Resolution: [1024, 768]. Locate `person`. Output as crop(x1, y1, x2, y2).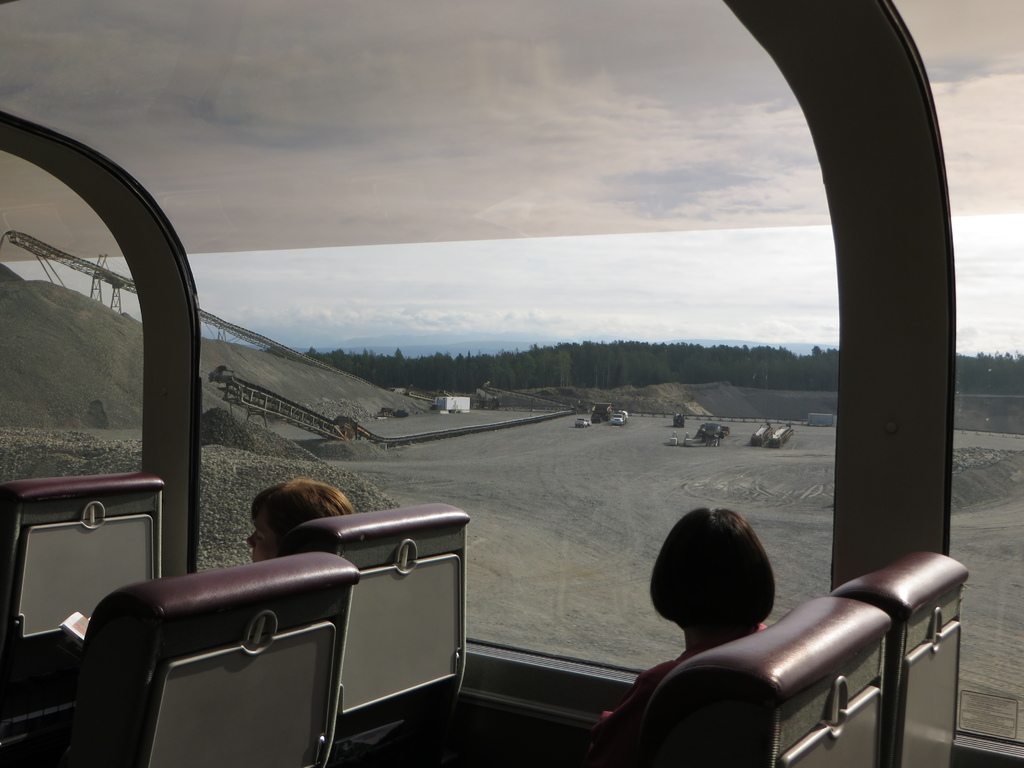
crop(21, 477, 353, 685).
